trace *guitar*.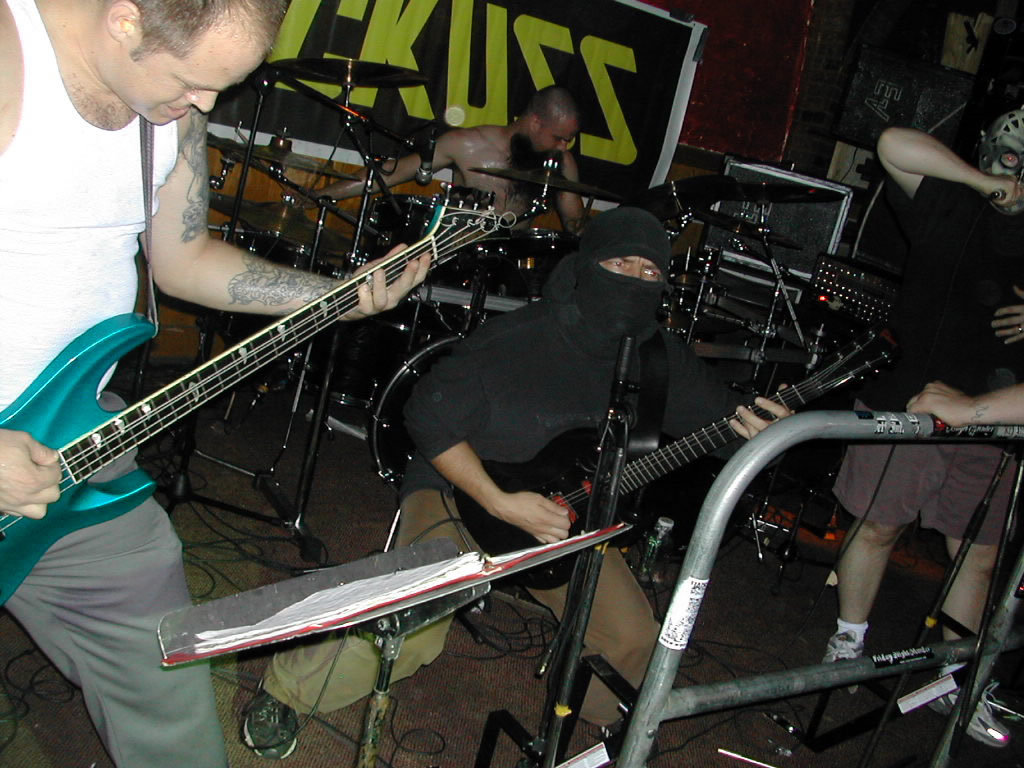
Traced to l=0, t=182, r=549, b=586.
